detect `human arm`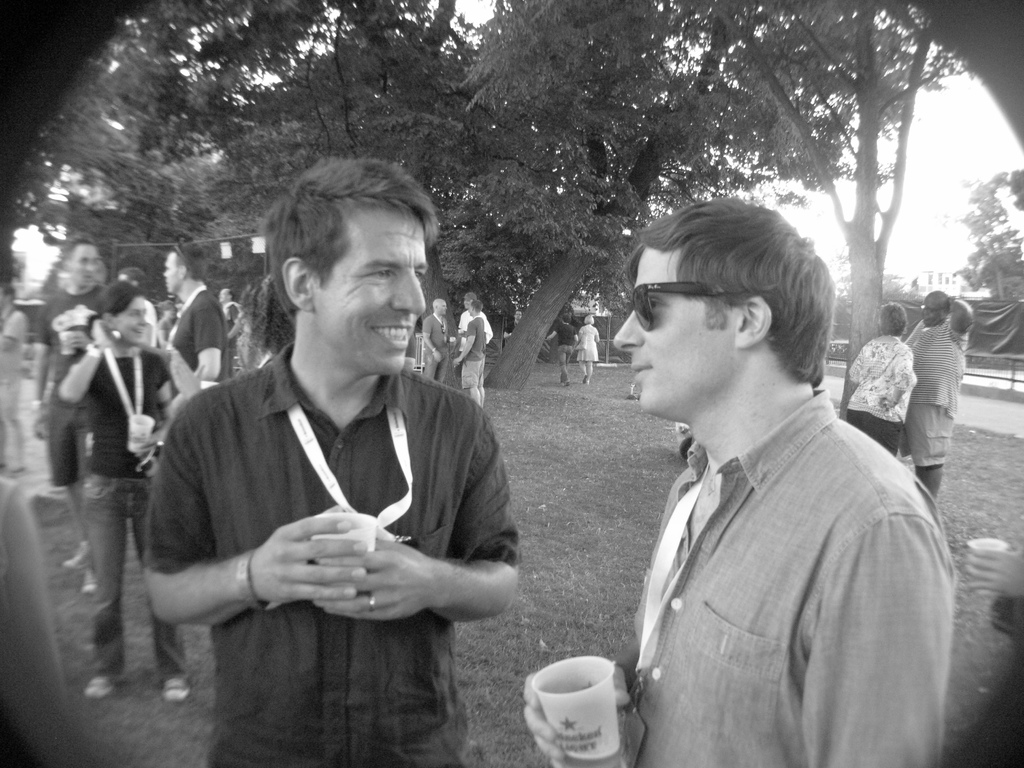
514:637:636:767
